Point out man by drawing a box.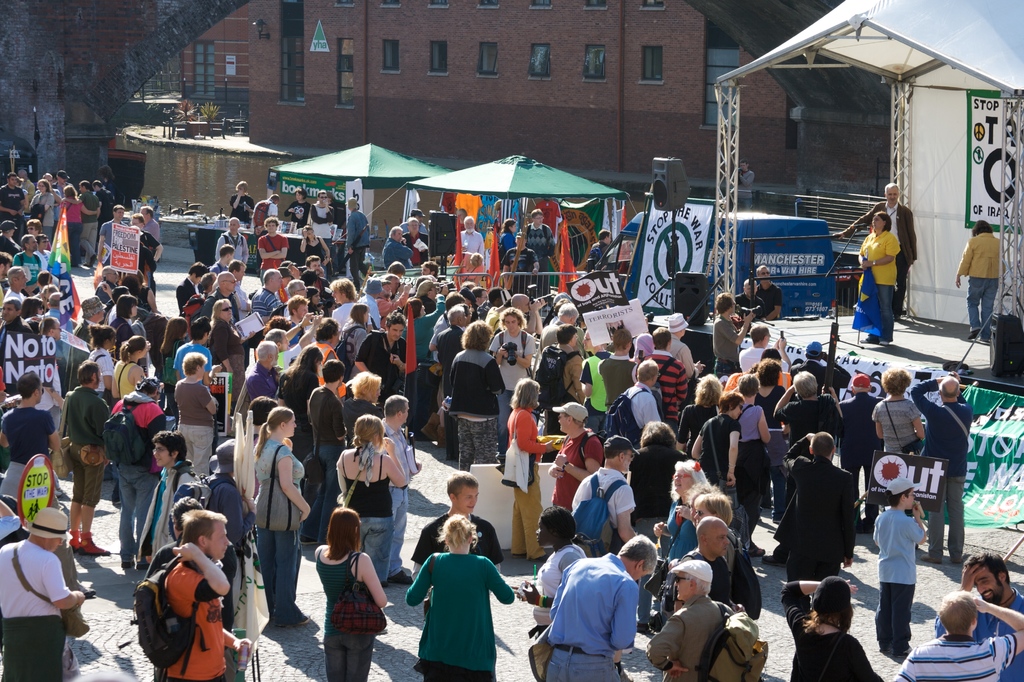
<region>548, 396, 601, 509</region>.
